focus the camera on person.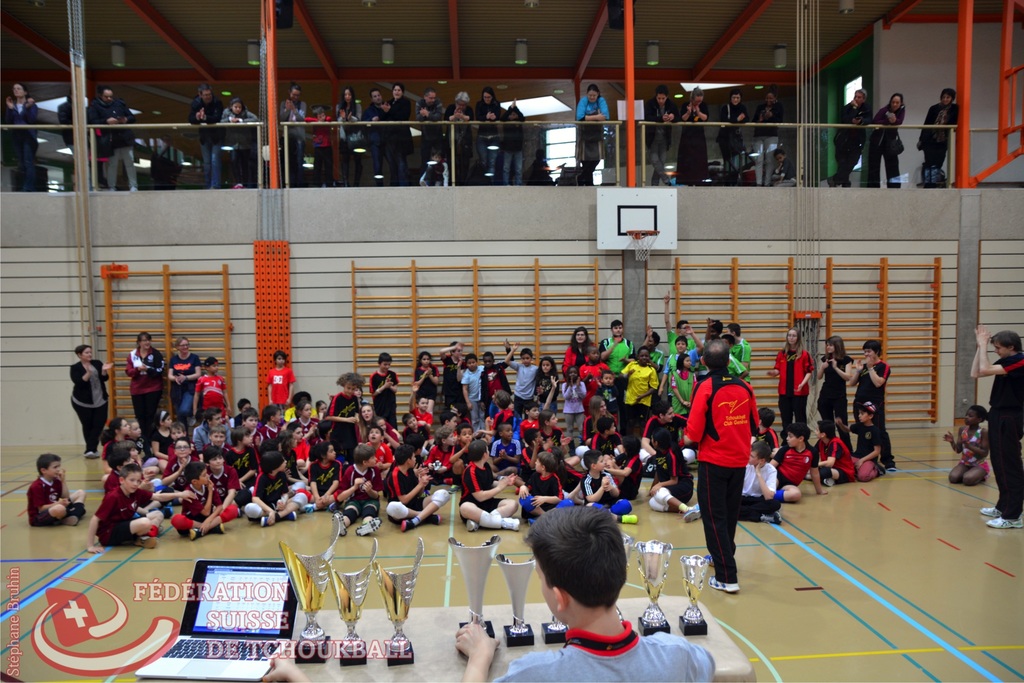
Focus region: (836, 402, 884, 484).
